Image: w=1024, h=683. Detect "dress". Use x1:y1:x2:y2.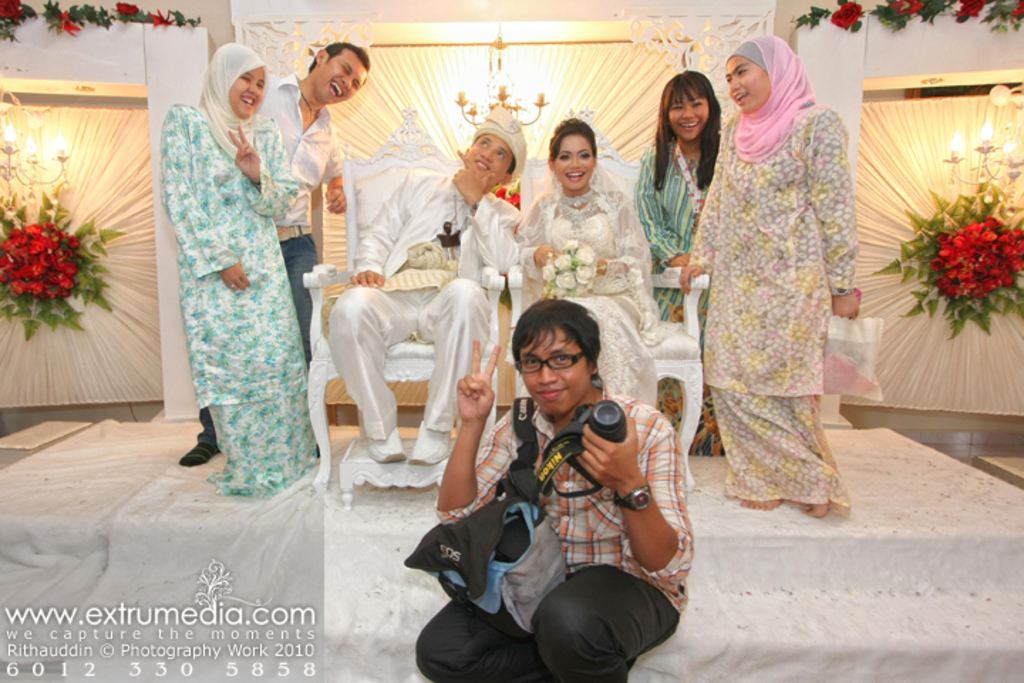
559:211:656:406.
